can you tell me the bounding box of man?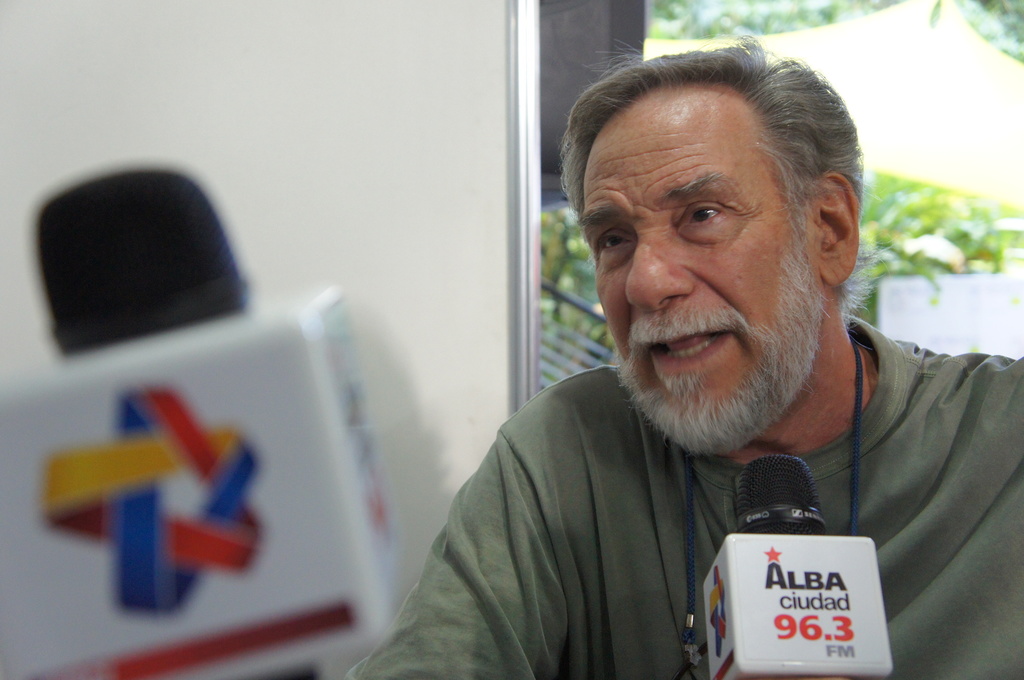
<box>355,49,1020,649</box>.
